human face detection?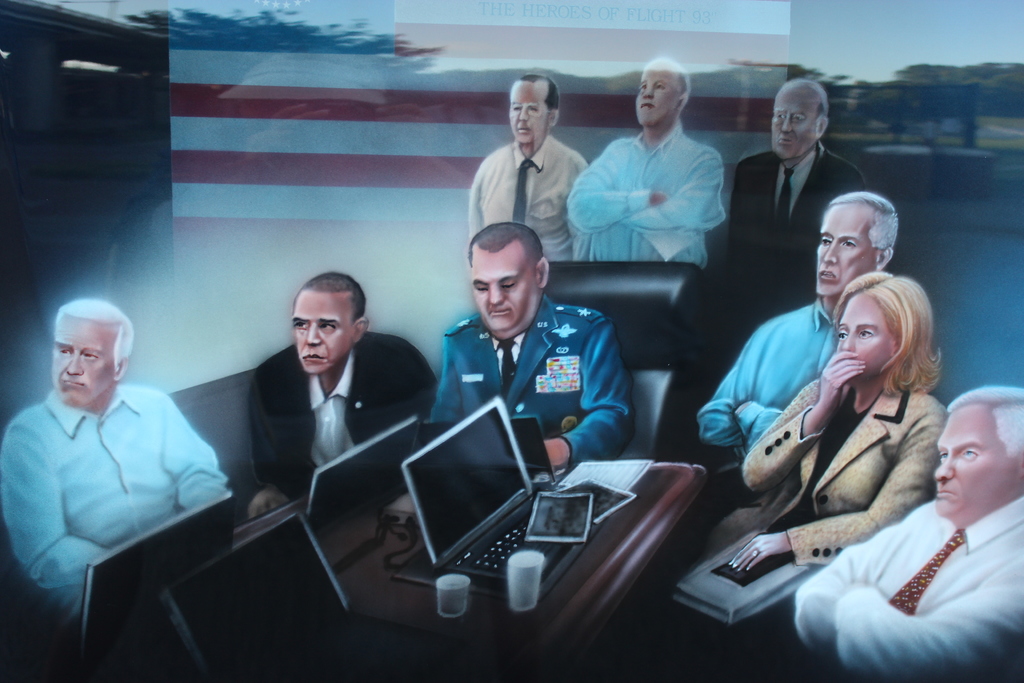
crop(50, 314, 113, 407)
